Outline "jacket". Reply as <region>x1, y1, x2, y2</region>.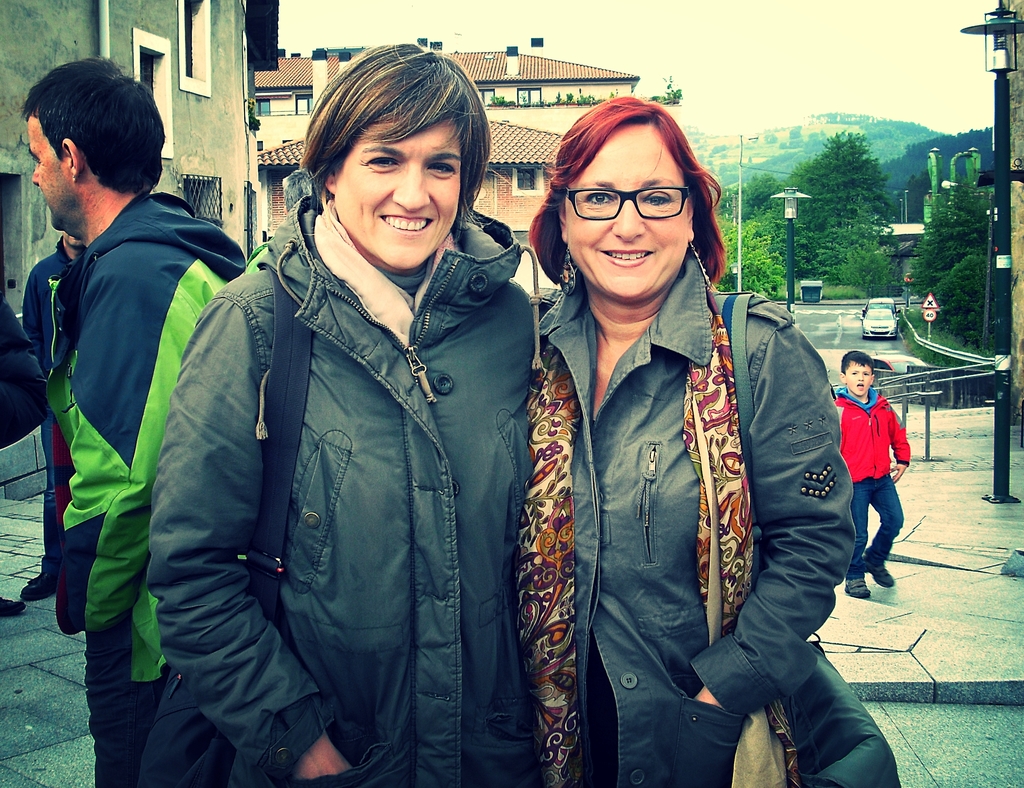
<region>533, 243, 860, 785</region>.
